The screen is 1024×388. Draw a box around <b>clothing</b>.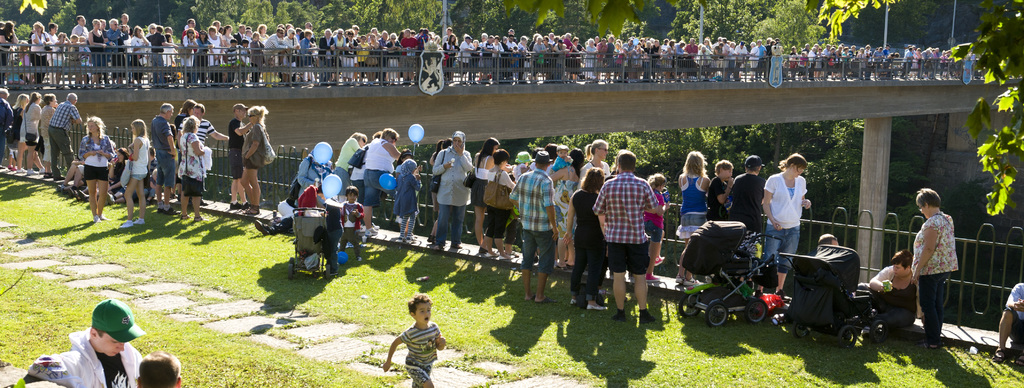
region(1002, 278, 1023, 346).
